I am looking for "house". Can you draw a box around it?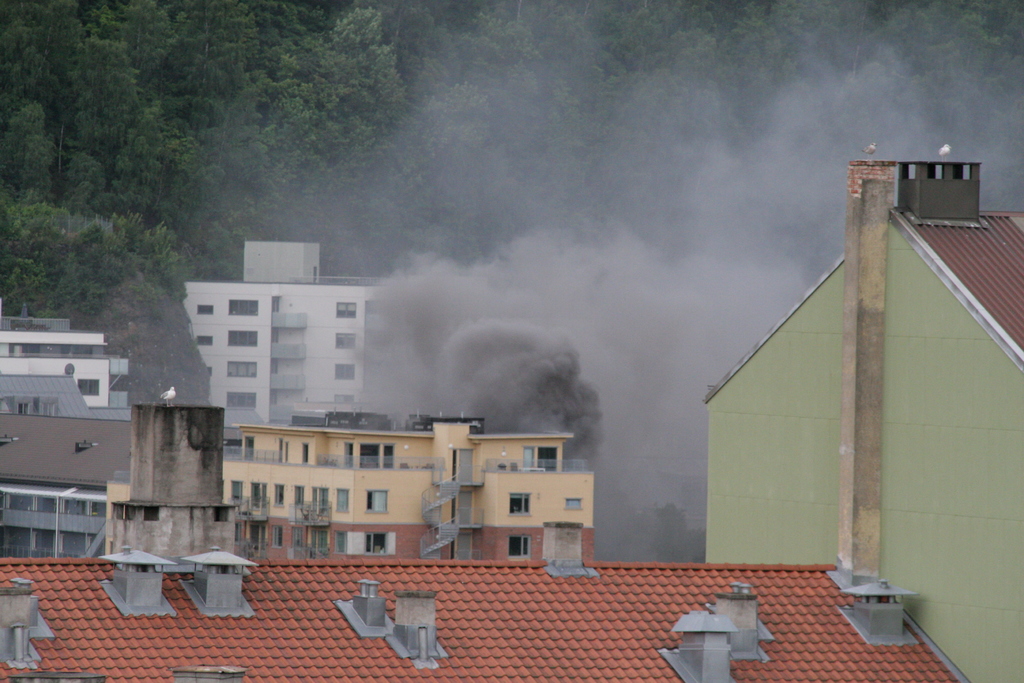
Sure, the bounding box is 664/147/1016/666.
